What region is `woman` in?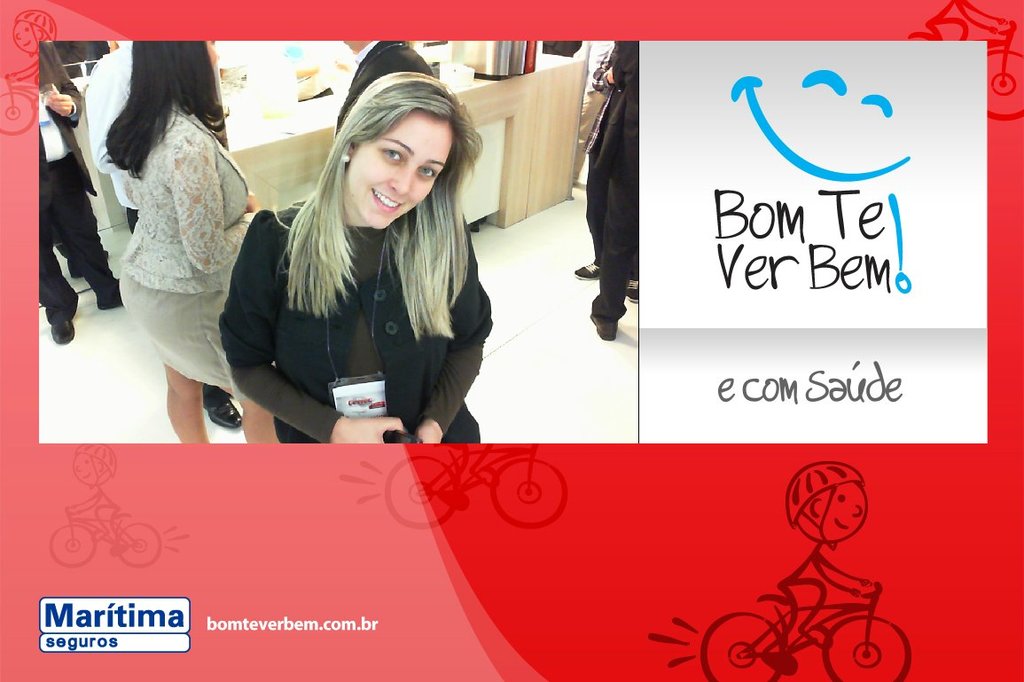
{"x1": 102, "y1": 41, "x2": 268, "y2": 446}.
